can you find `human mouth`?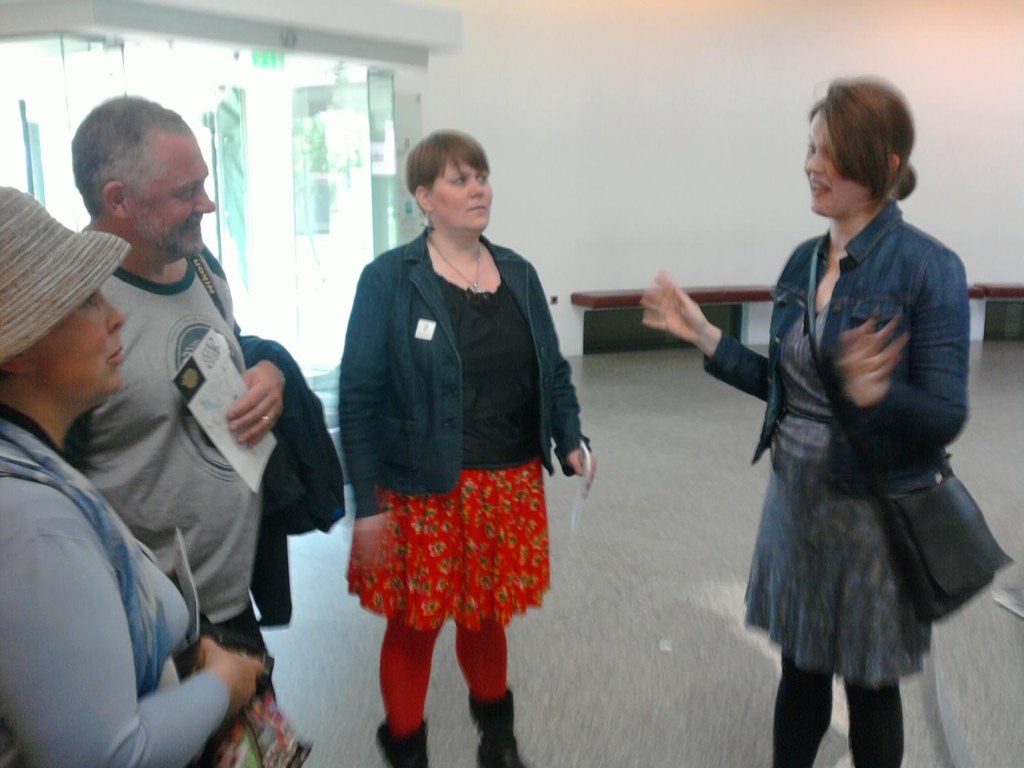
Yes, bounding box: Rect(812, 175, 831, 198).
